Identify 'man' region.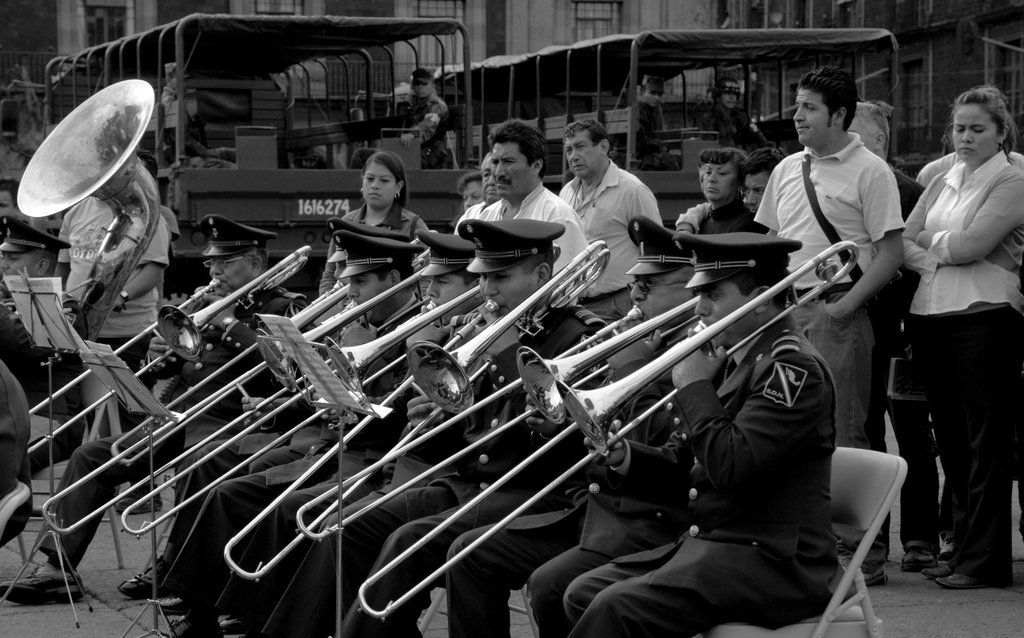
Region: select_region(440, 211, 714, 637).
